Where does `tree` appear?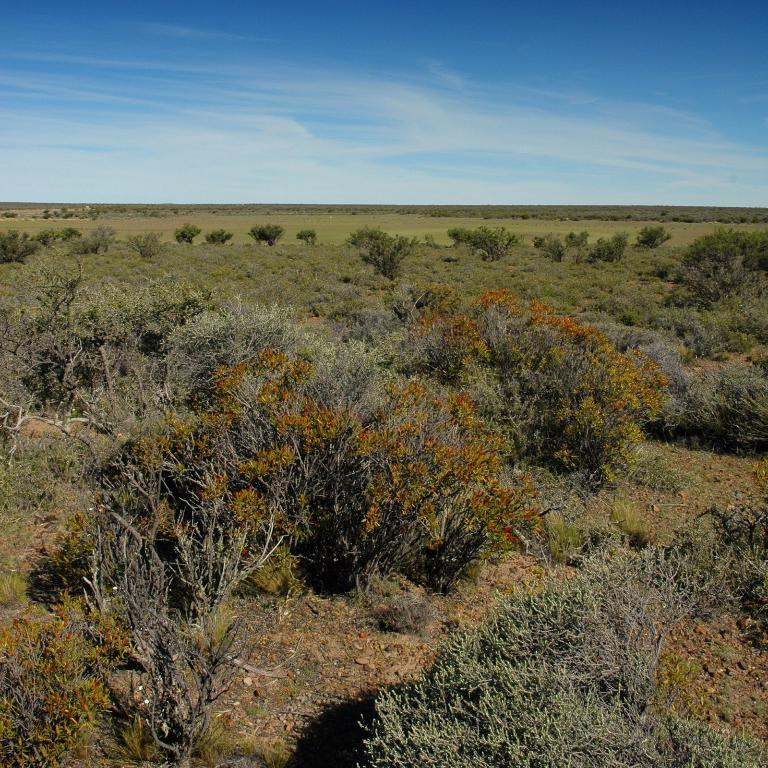
Appears at rect(250, 221, 287, 252).
